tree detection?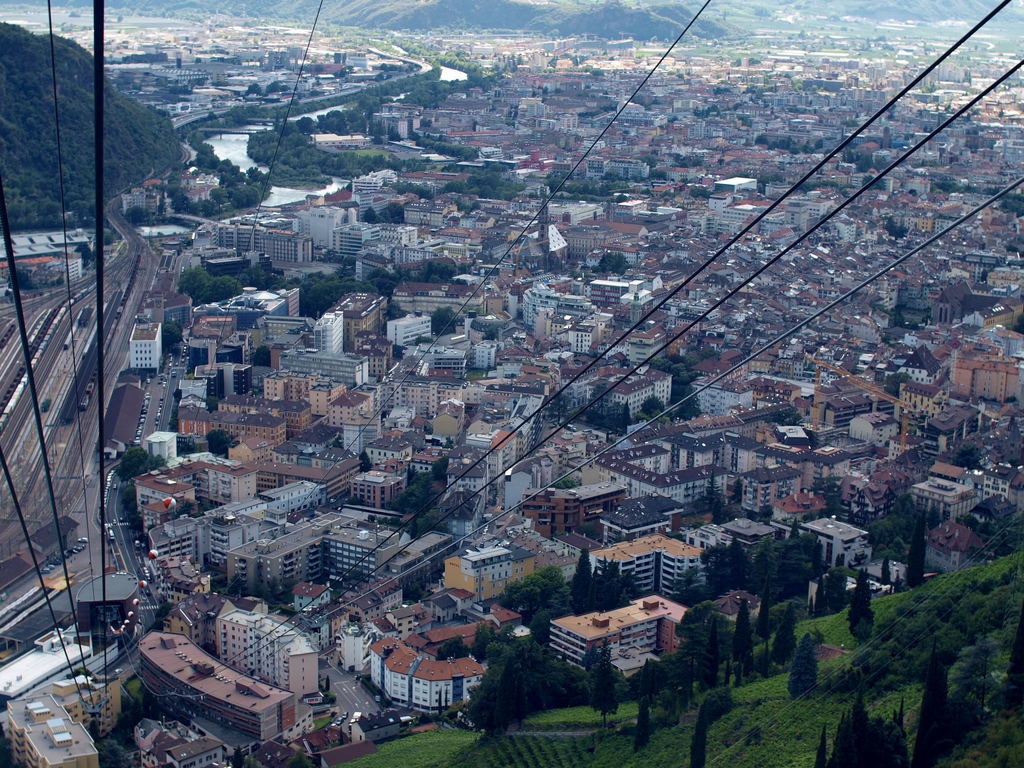
x1=187, y1=136, x2=220, y2=168
